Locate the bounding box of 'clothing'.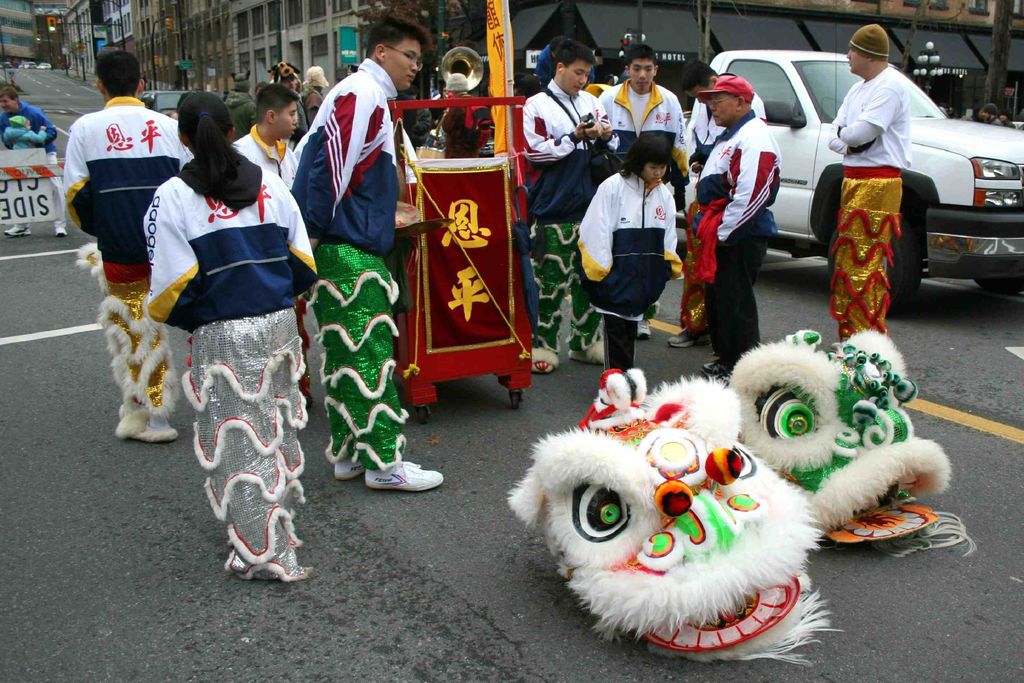
Bounding box: crop(694, 108, 778, 370).
